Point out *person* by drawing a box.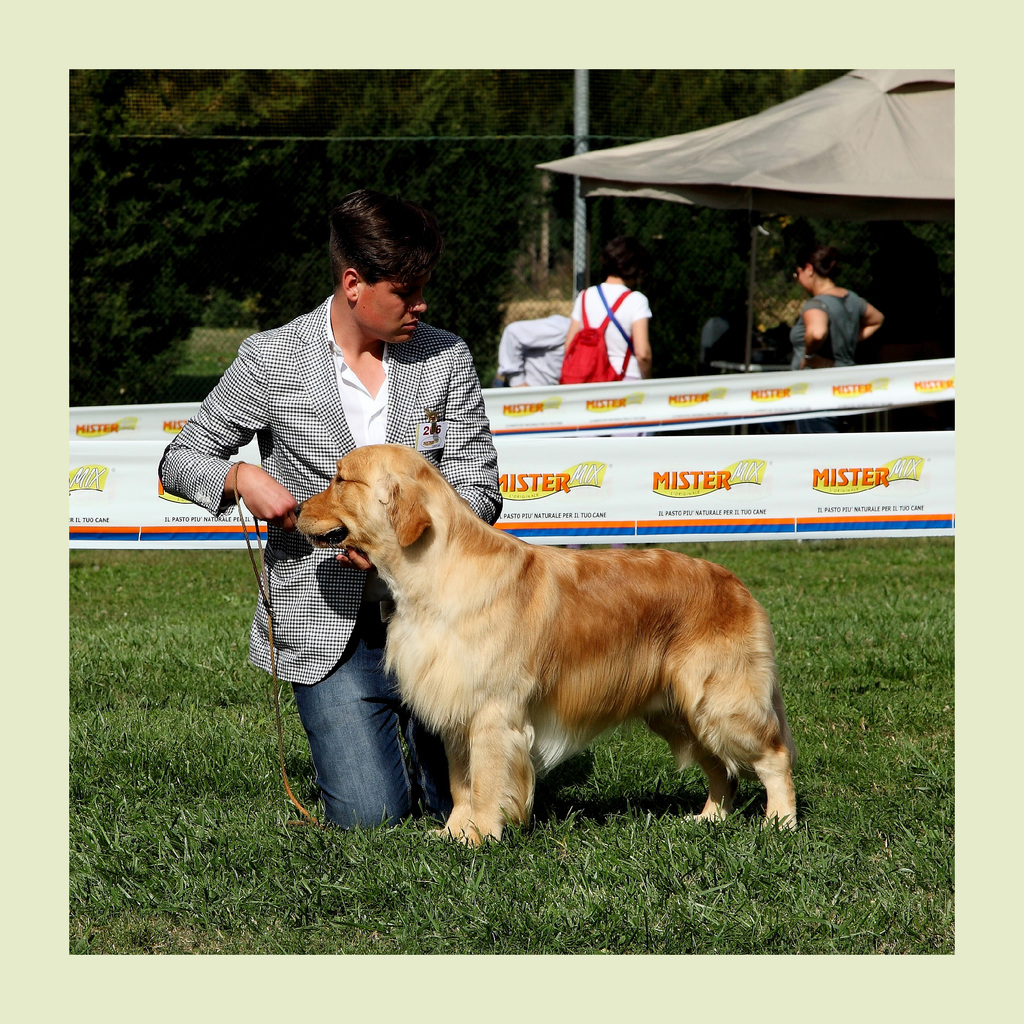
locate(558, 232, 651, 383).
